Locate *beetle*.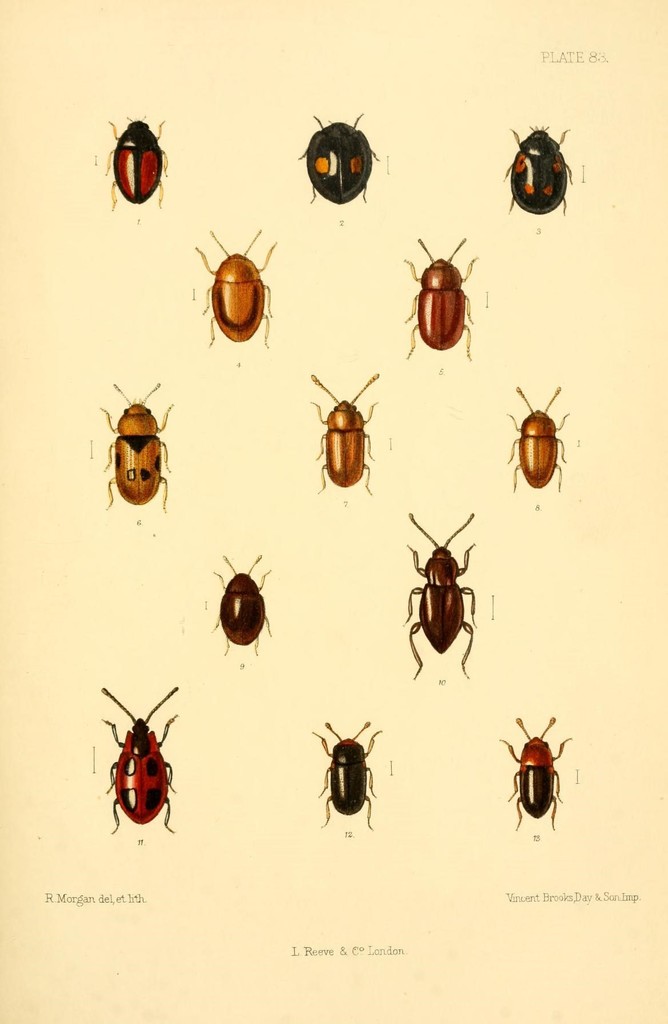
Bounding box: locate(102, 118, 166, 213).
